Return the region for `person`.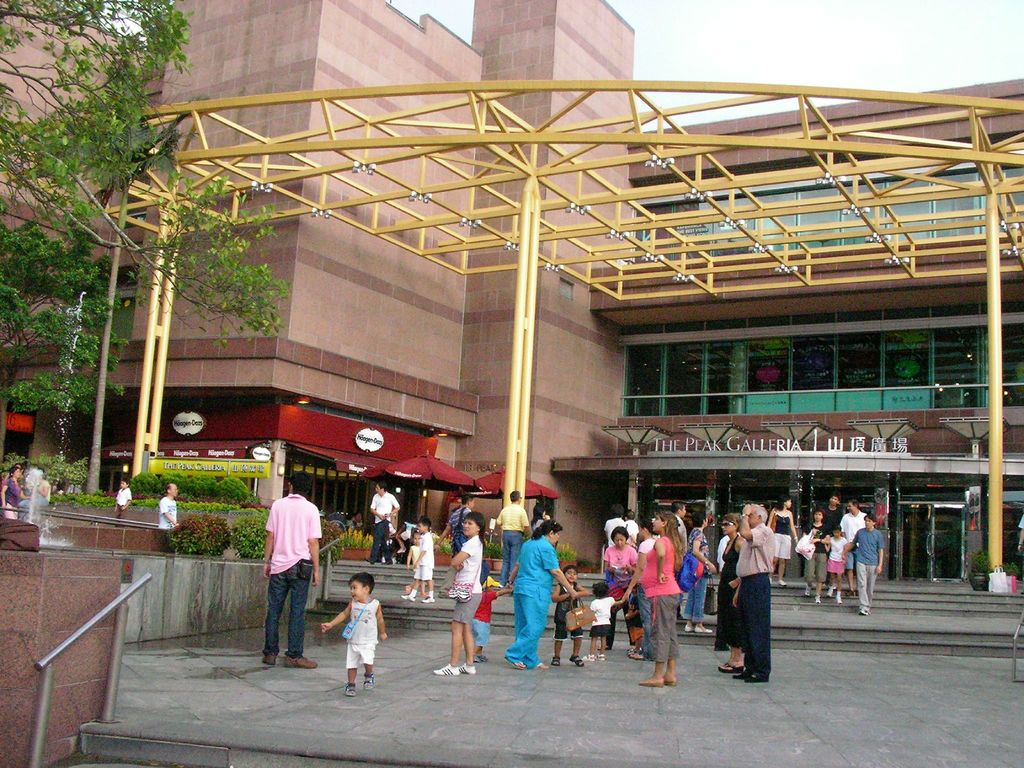
(660, 500, 685, 574).
